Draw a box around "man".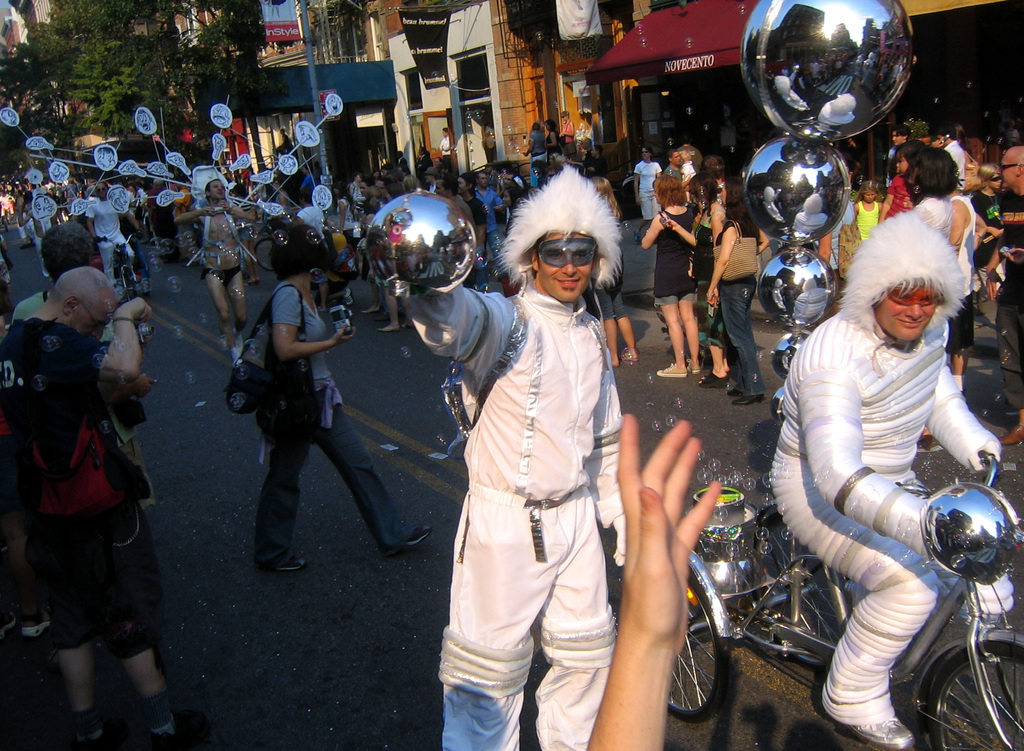
locate(1, 182, 15, 218).
